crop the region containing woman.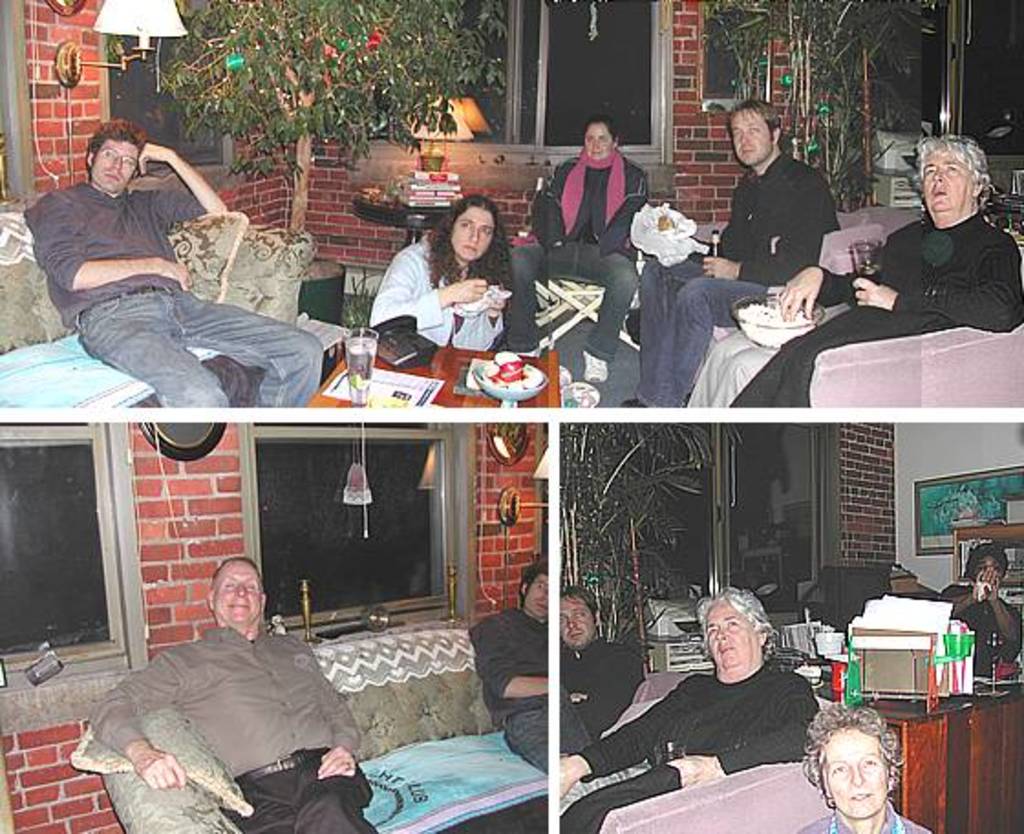
Crop region: Rect(373, 199, 517, 353).
